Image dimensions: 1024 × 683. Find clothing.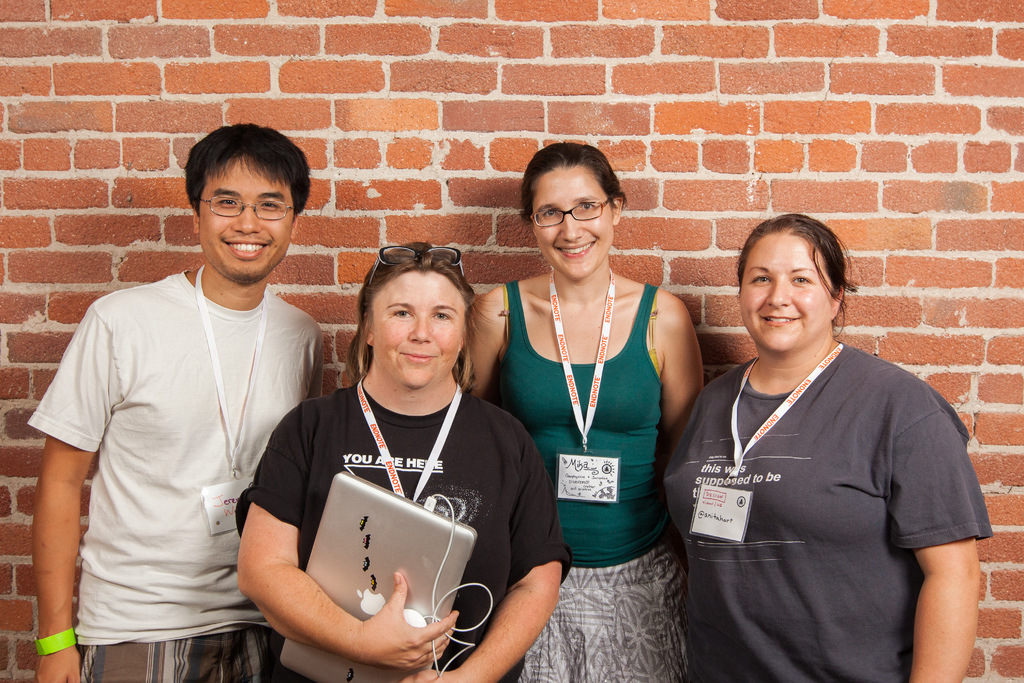
region(24, 270, 324, 682).
